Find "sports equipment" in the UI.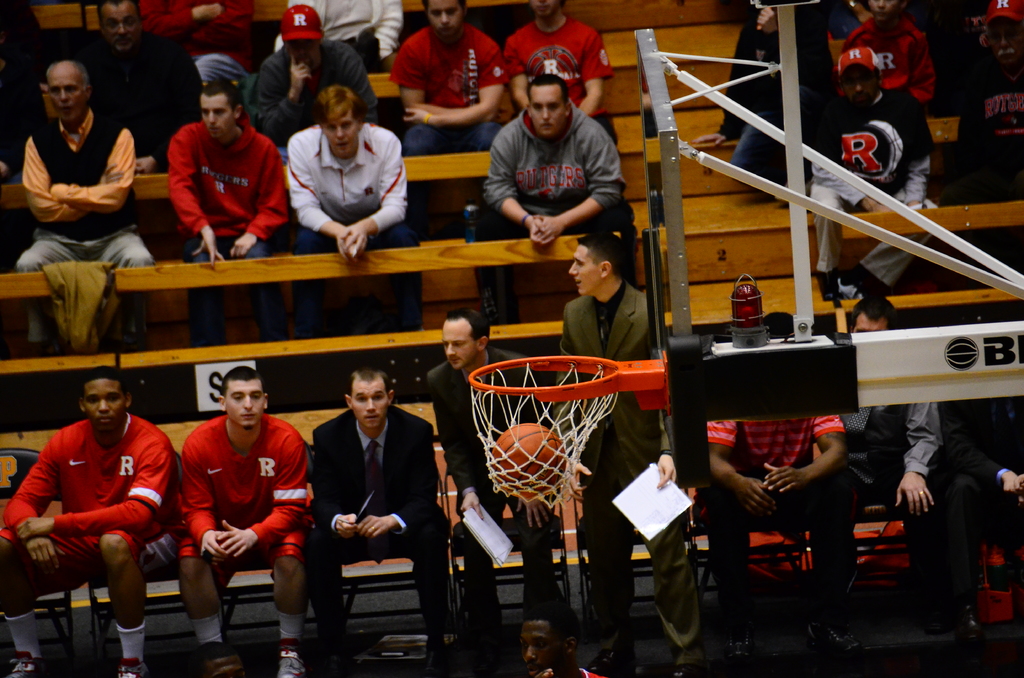
UI element at bbox=(492, 424, 568, 507).
